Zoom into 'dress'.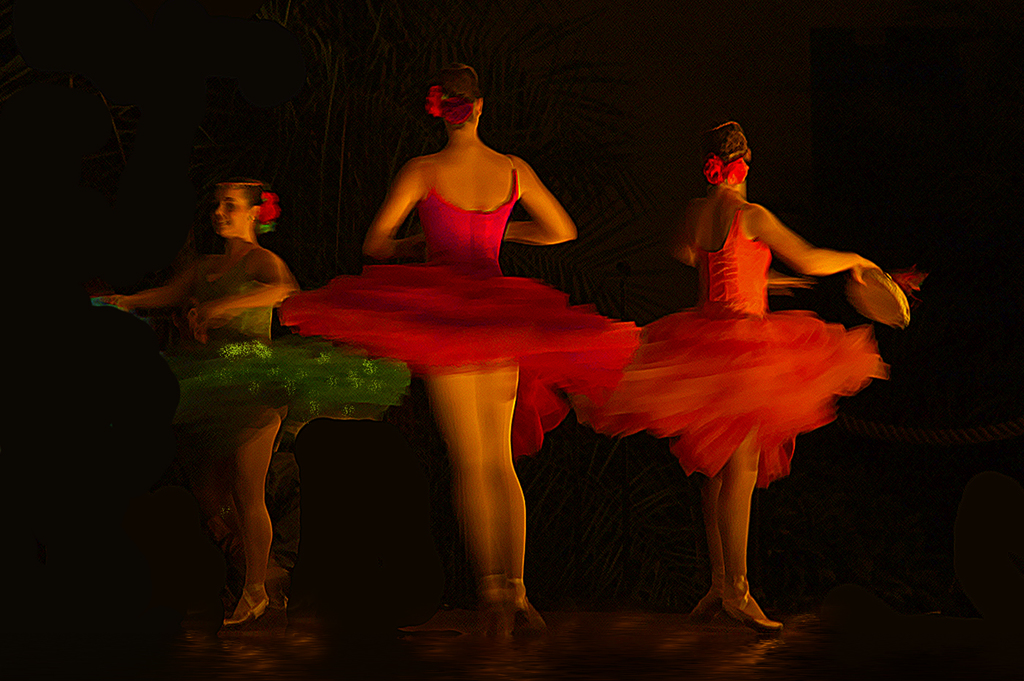
Zoom target: x1=279 y1=164 x2=642 y2=451.
